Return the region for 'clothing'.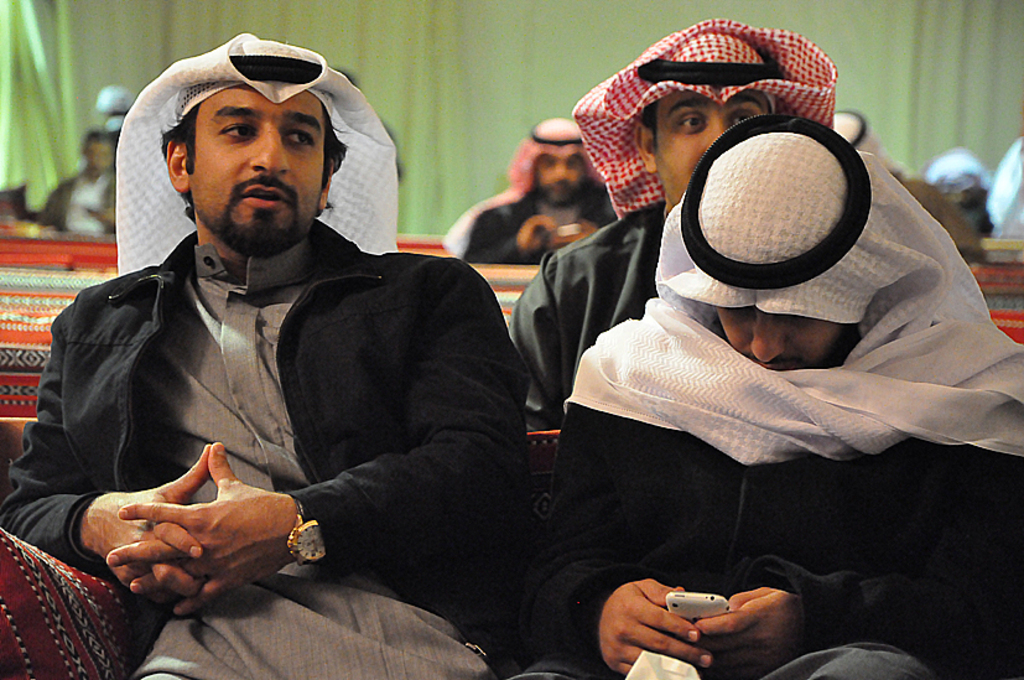
513 114 1023 679.
